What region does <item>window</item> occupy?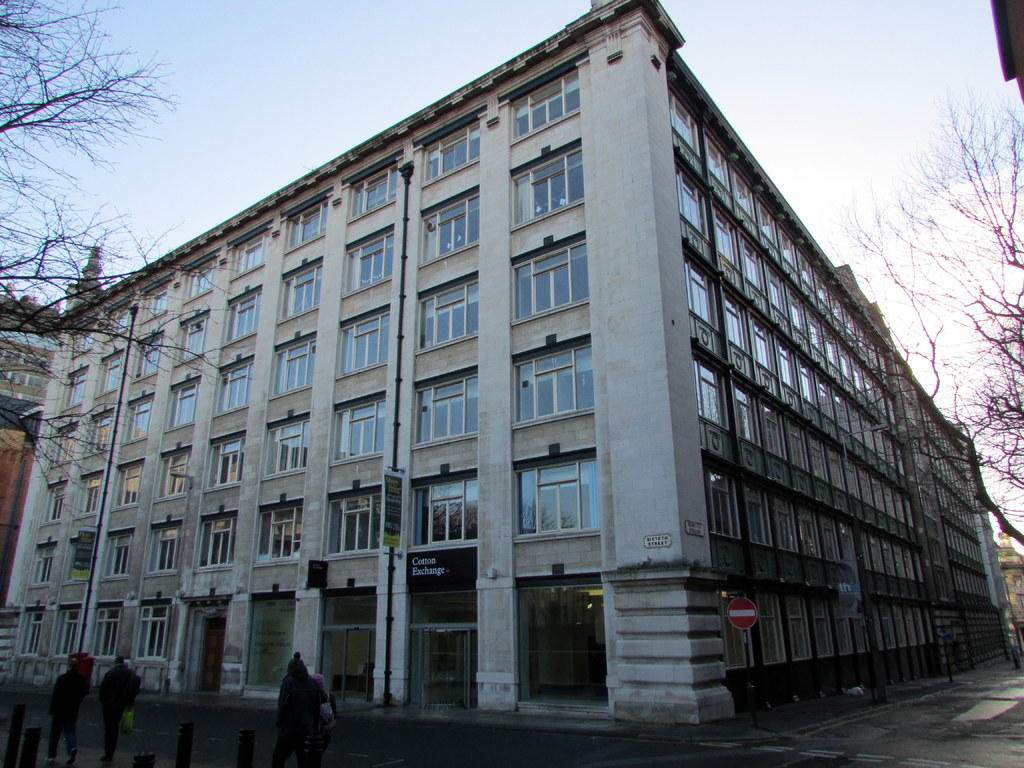
detection(113, 462, 147, 511).
